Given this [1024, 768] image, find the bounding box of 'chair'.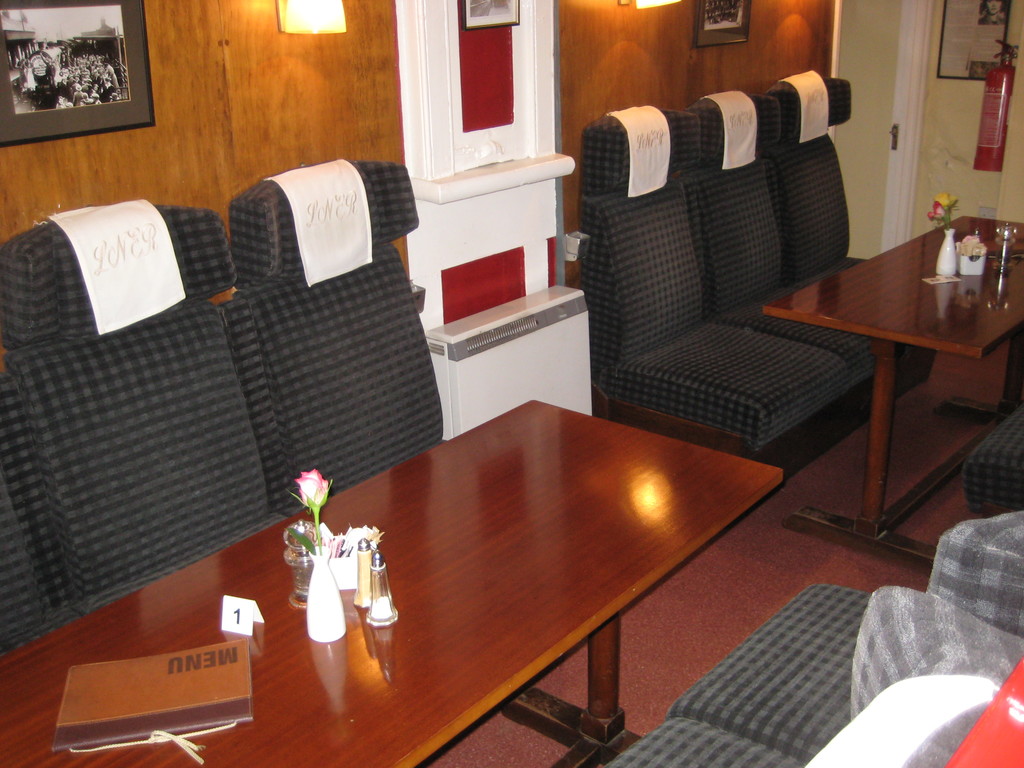
[0, 196, 290, 613].
